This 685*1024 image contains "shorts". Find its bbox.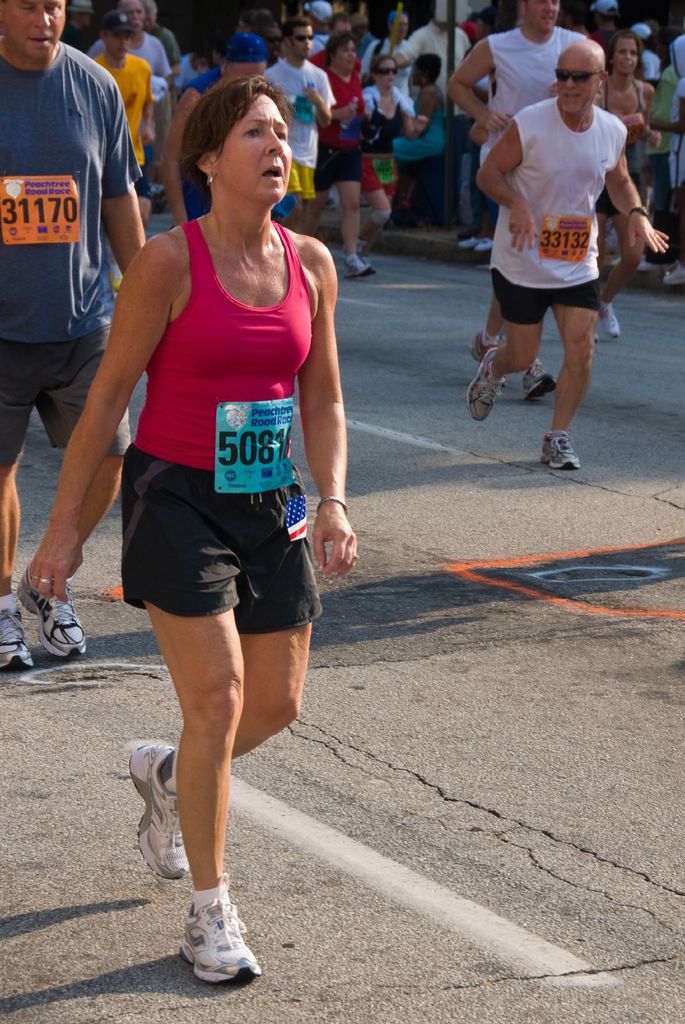
(122,500,320,623).
